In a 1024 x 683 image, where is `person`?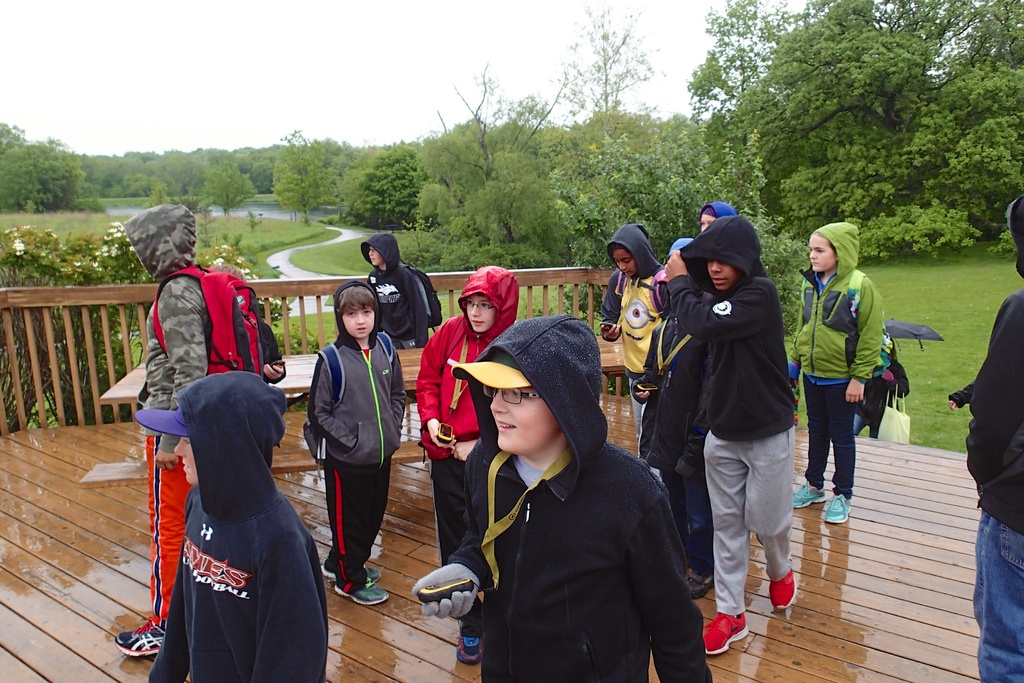
{"x1": 635, "y1": 235, "x2": 719, "y2": 590}.
